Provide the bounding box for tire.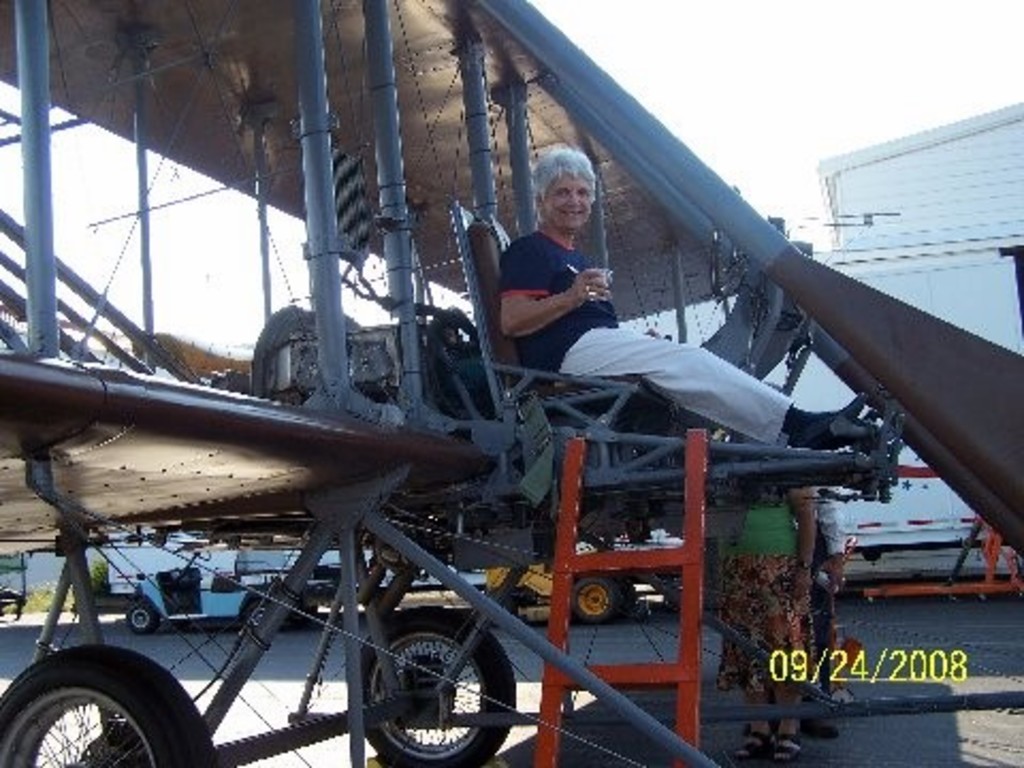
[x1=254, y1=587, x2=305, y2=623].
